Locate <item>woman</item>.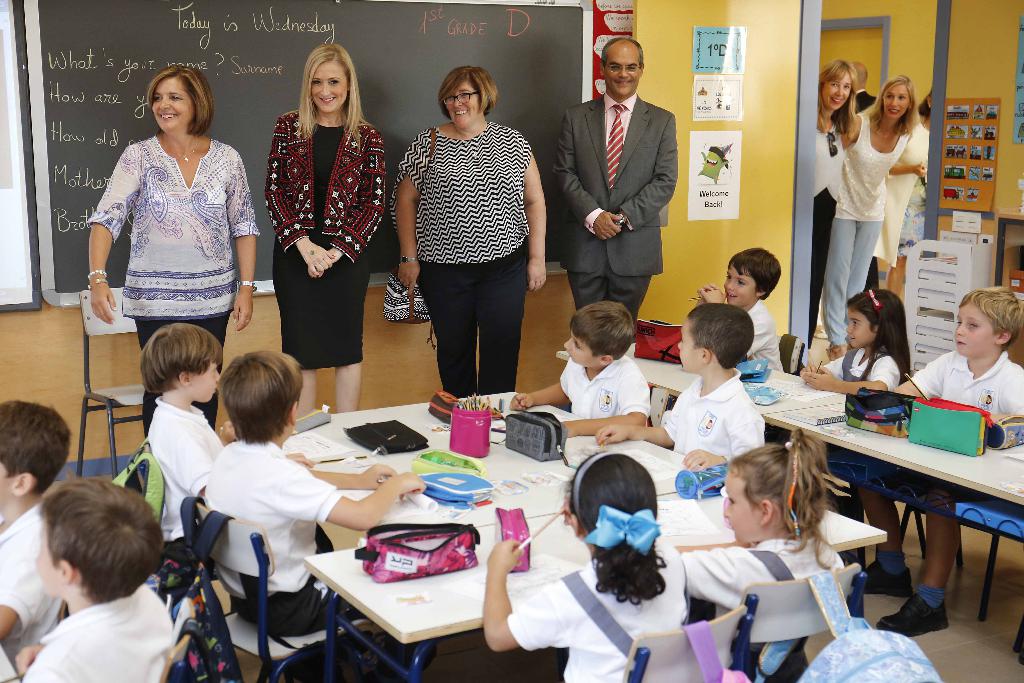
Bounding box: region(810, 64, 856, 350).
